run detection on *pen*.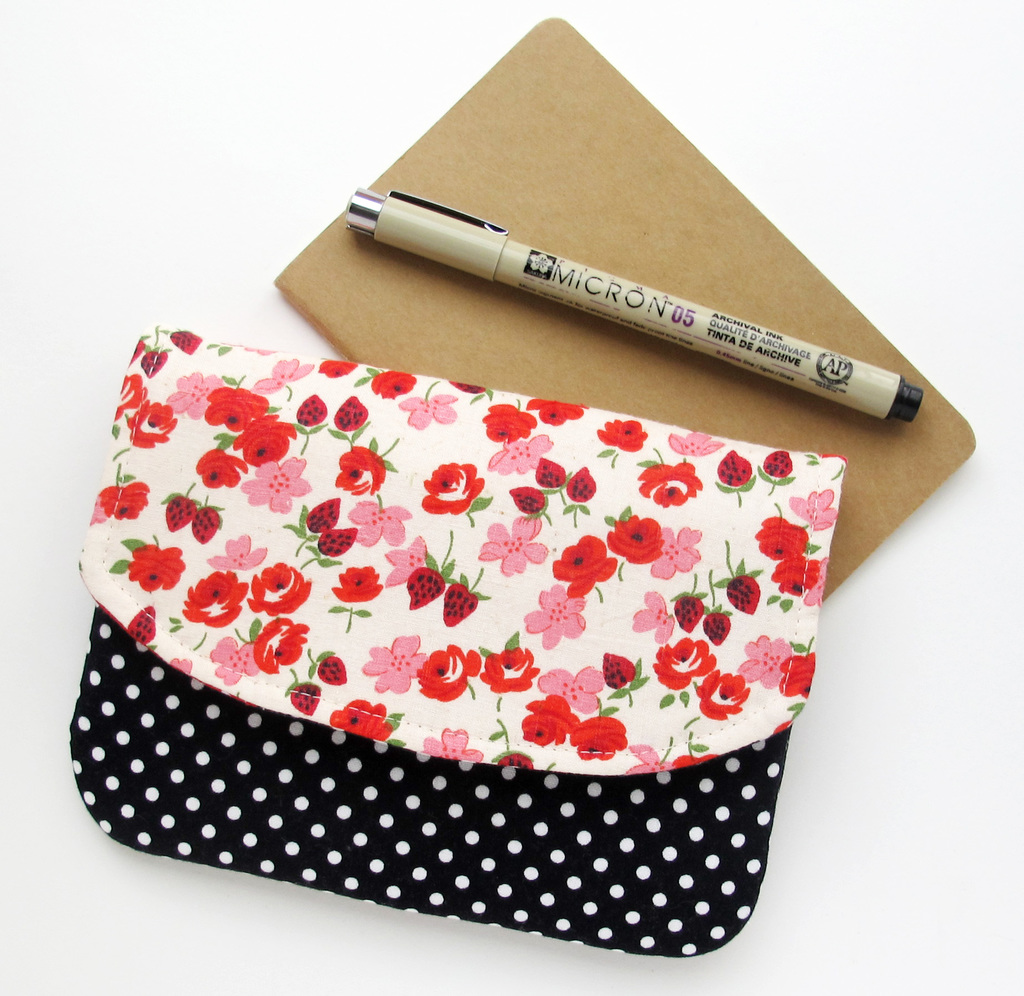
Result: left=336, top=186, right=923, bottom=428.
